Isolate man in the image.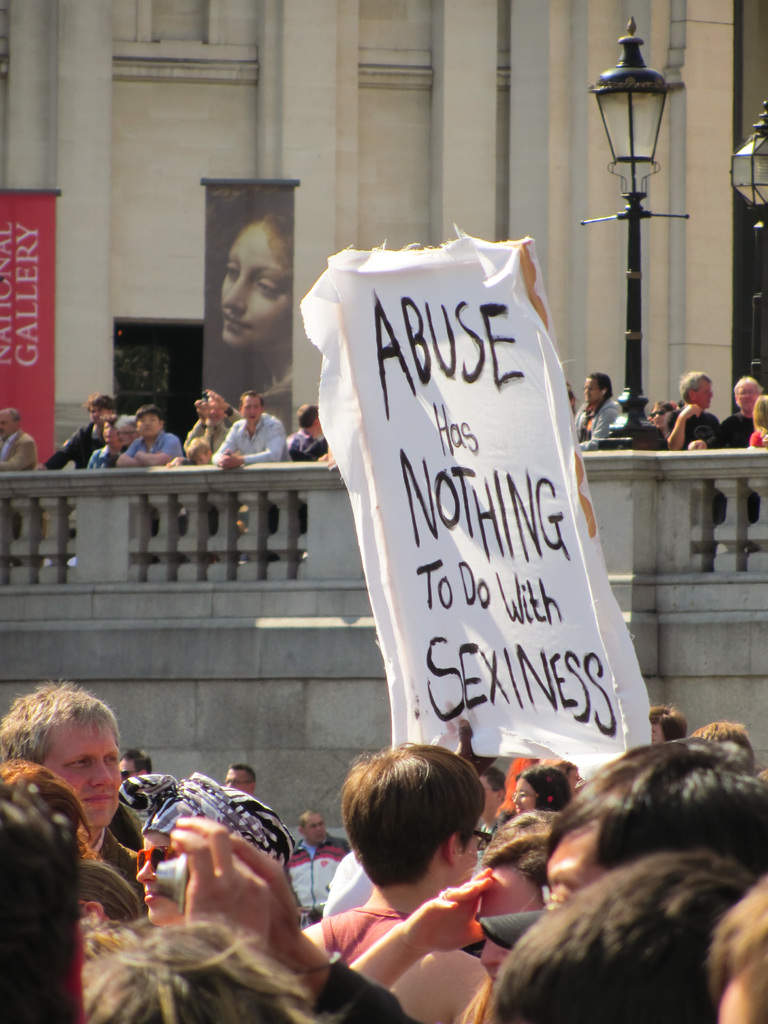
Isolated region: <bbox>289, 808, 353, 922</bbox>.
